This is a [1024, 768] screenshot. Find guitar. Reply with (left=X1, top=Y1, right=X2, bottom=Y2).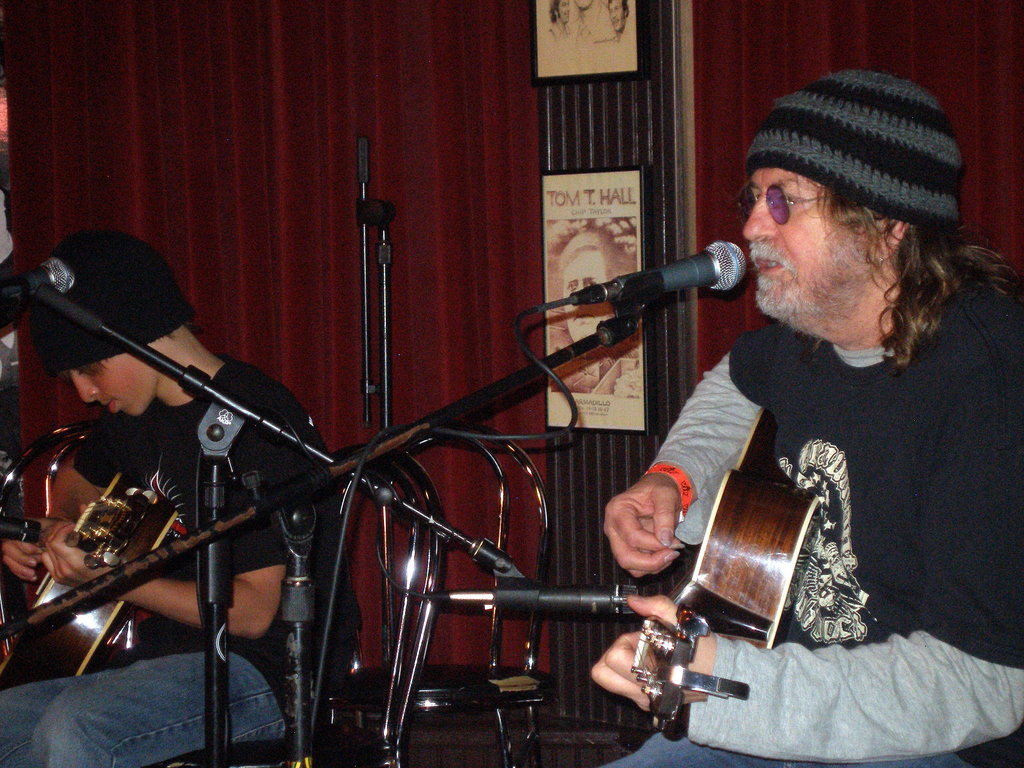
(left=0, top=477, right=183, bottom=691).
